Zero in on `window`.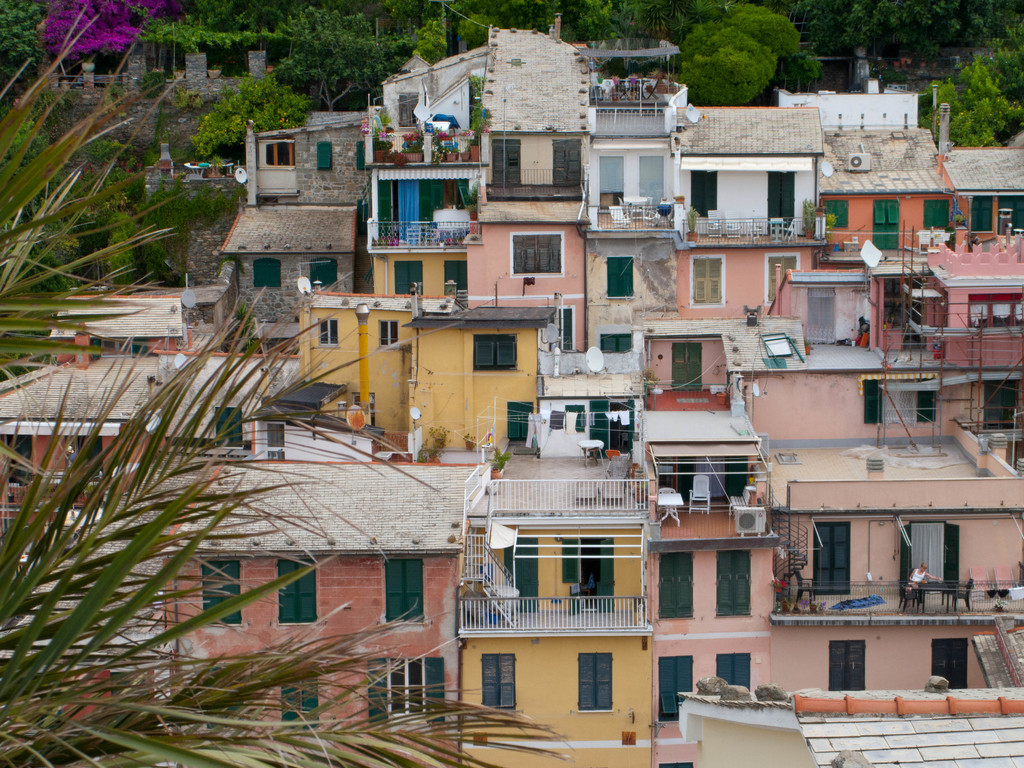
Zeroed in: bbox=[211, 406, 243, 448].
